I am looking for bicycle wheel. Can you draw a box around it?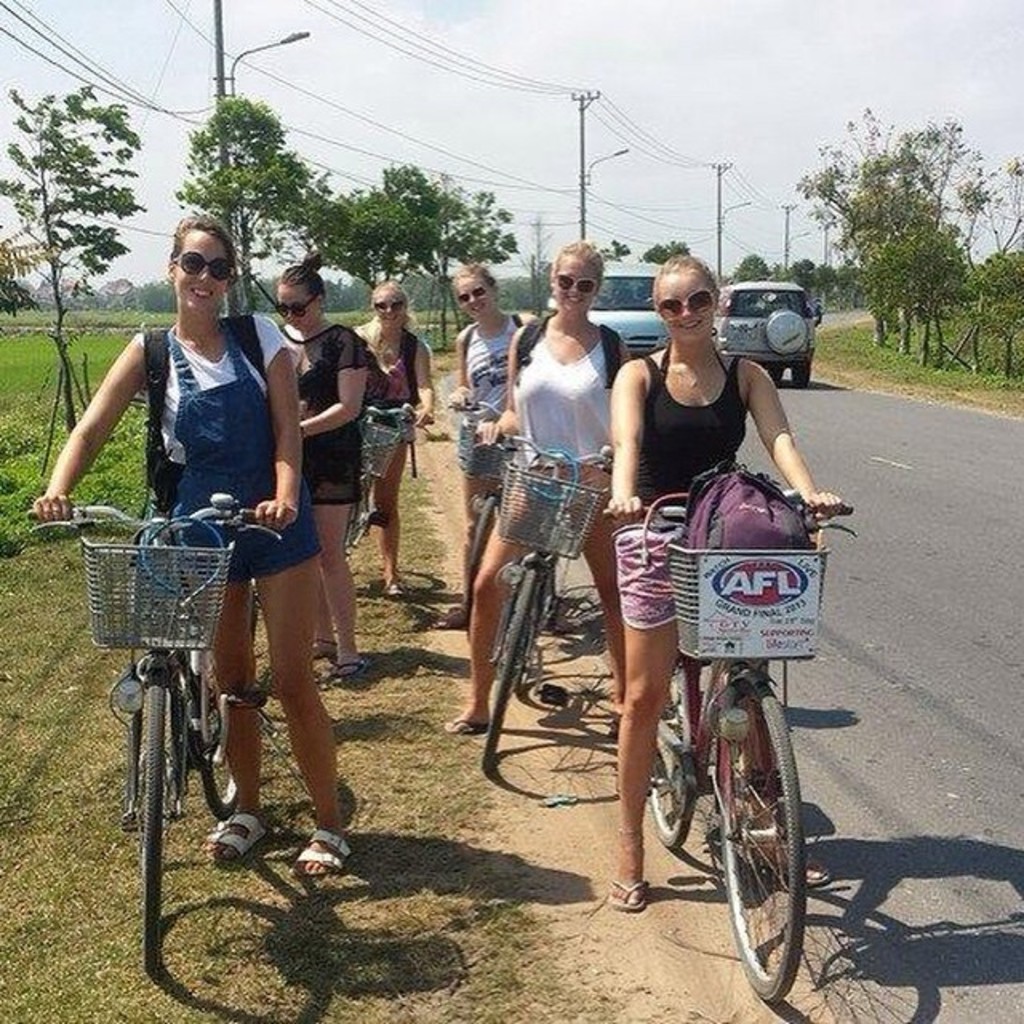
Sure, the bounding box is {"left": 126, "top": 666, "right": 163, "bottom": 978}.
